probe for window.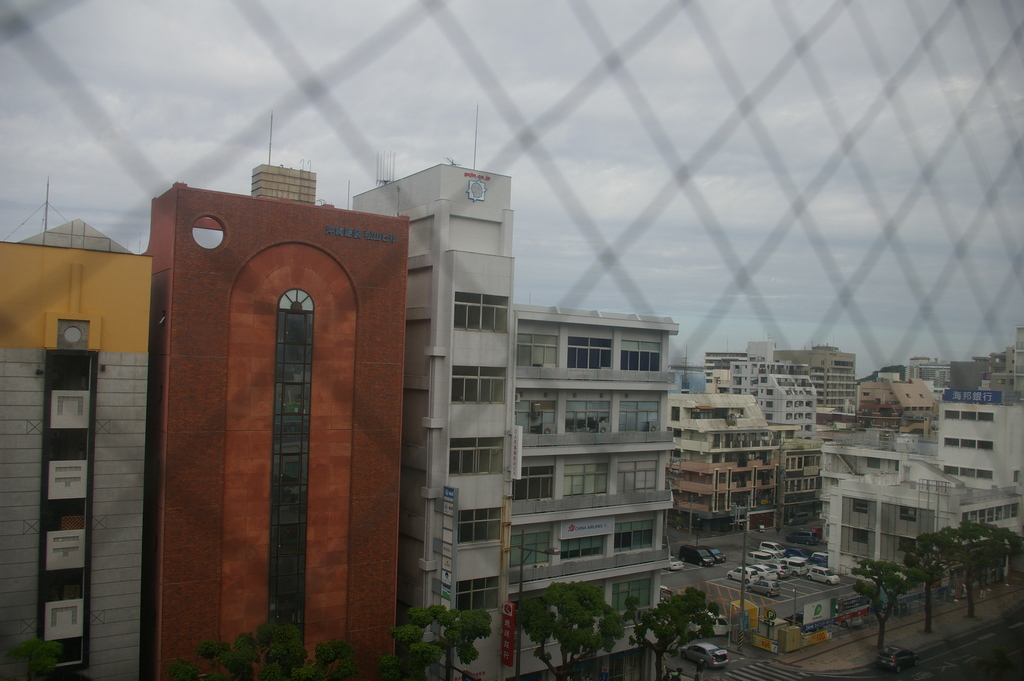
Probe result: bbox=(614, 520, 655, 555).
